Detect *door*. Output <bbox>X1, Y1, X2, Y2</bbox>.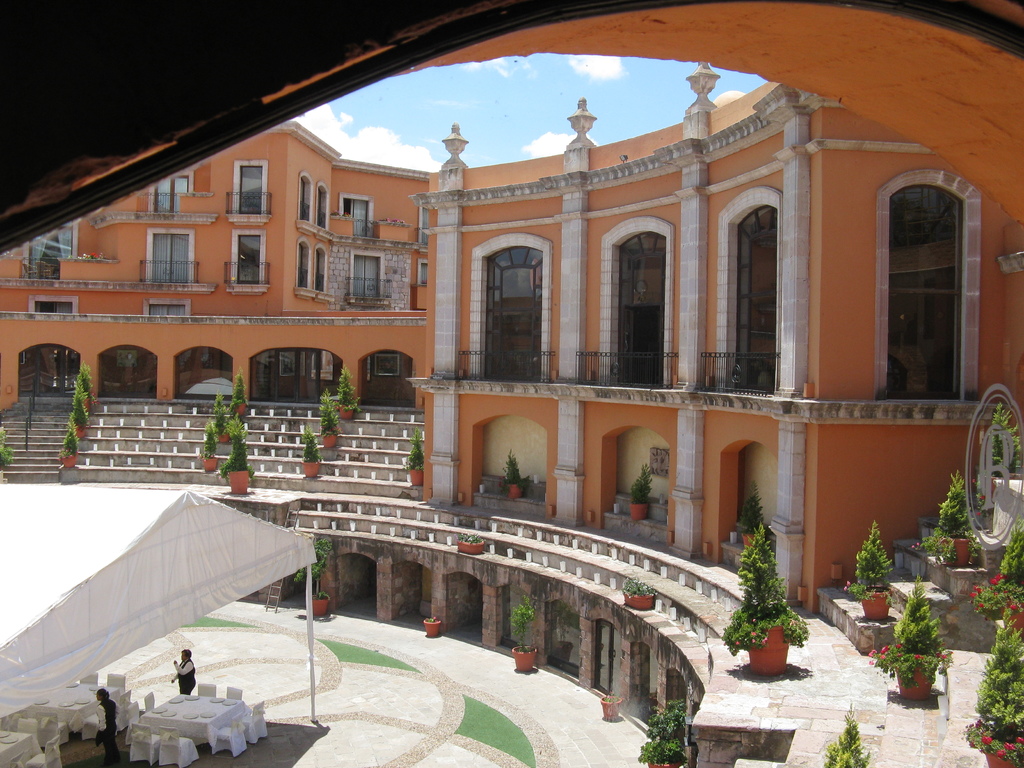
<bbox>238, 235, 256, 276</bbox>.
